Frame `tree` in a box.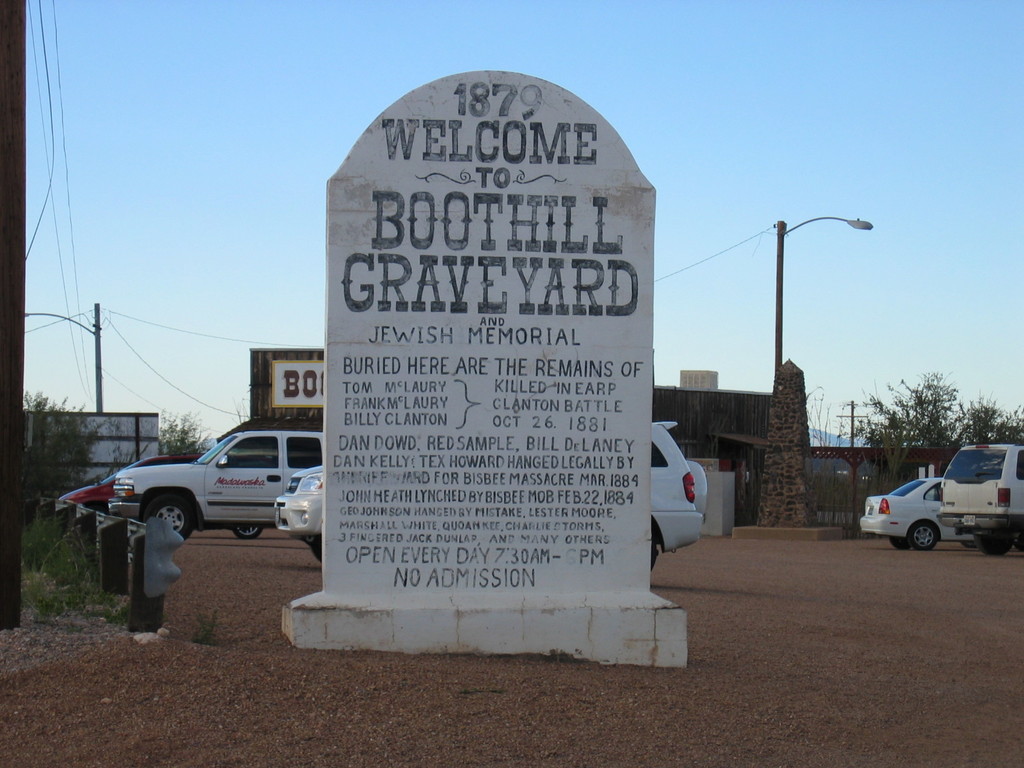
pyautogui.locateOnScreen(999, 404, 1023, 447).
